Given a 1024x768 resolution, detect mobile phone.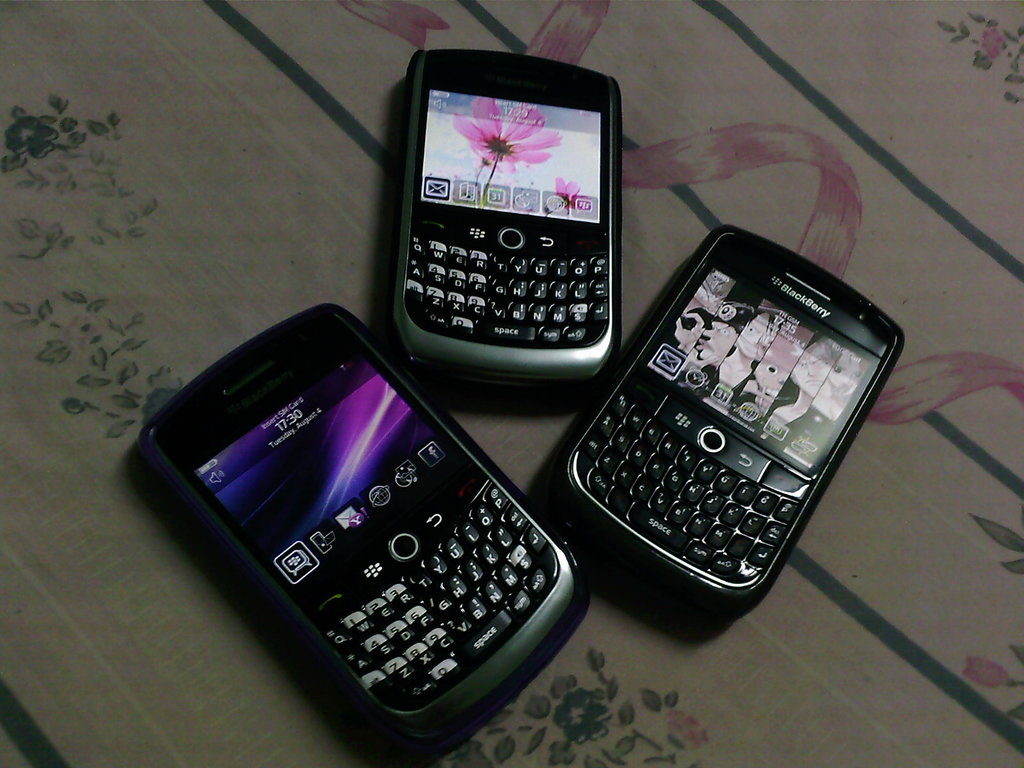
crop(556, 221, 905, 606).
